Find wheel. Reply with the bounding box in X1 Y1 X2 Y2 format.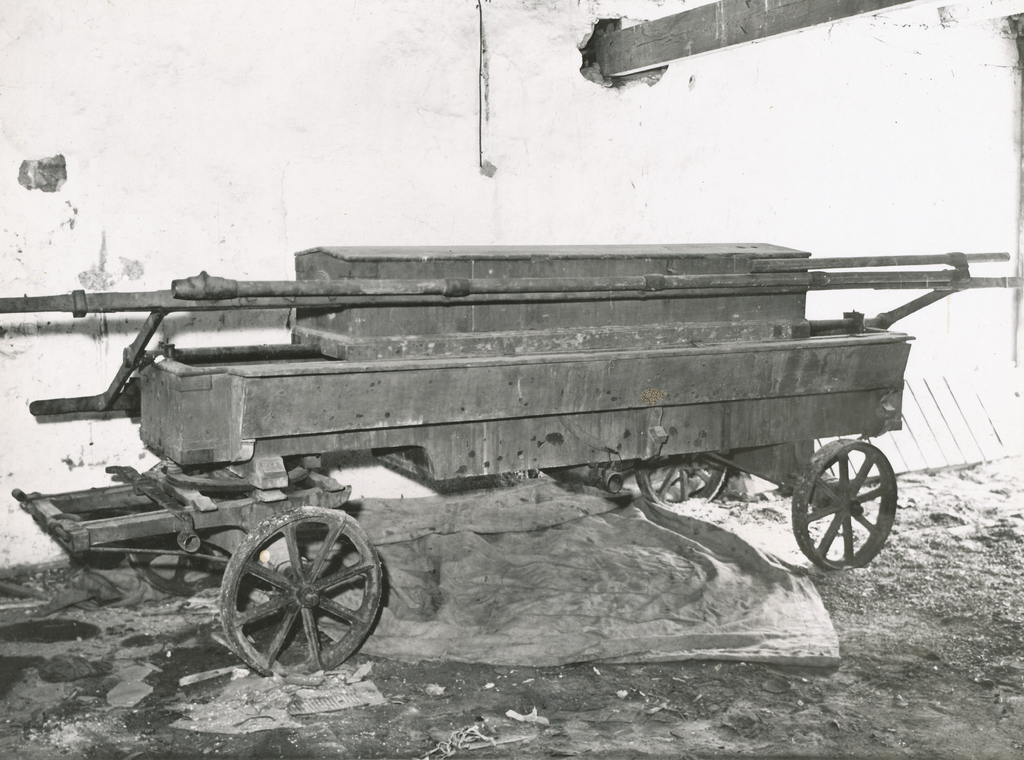
792 437 892 569.
